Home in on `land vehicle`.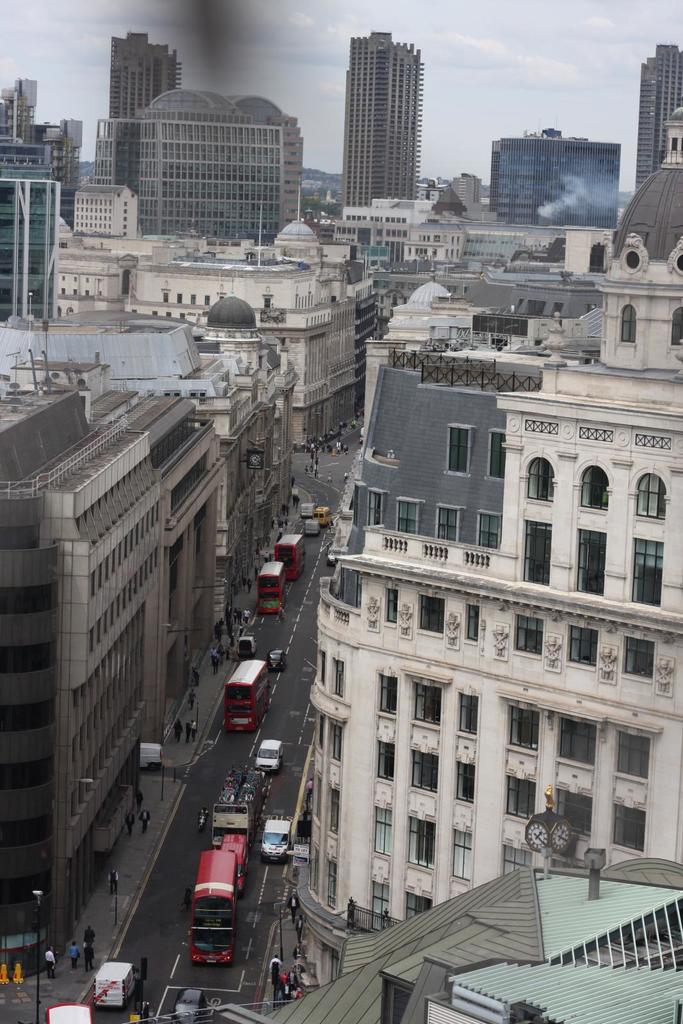
Homed in at pyautogui.locateOnScreen(93, 966, 137, 1002).
